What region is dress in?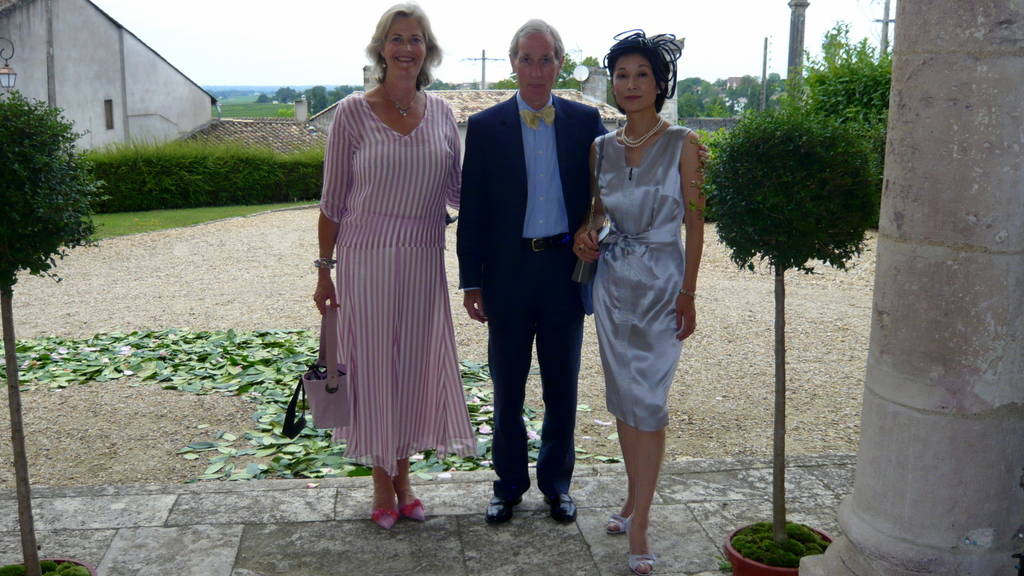
region(593, 122, 687, 429).
